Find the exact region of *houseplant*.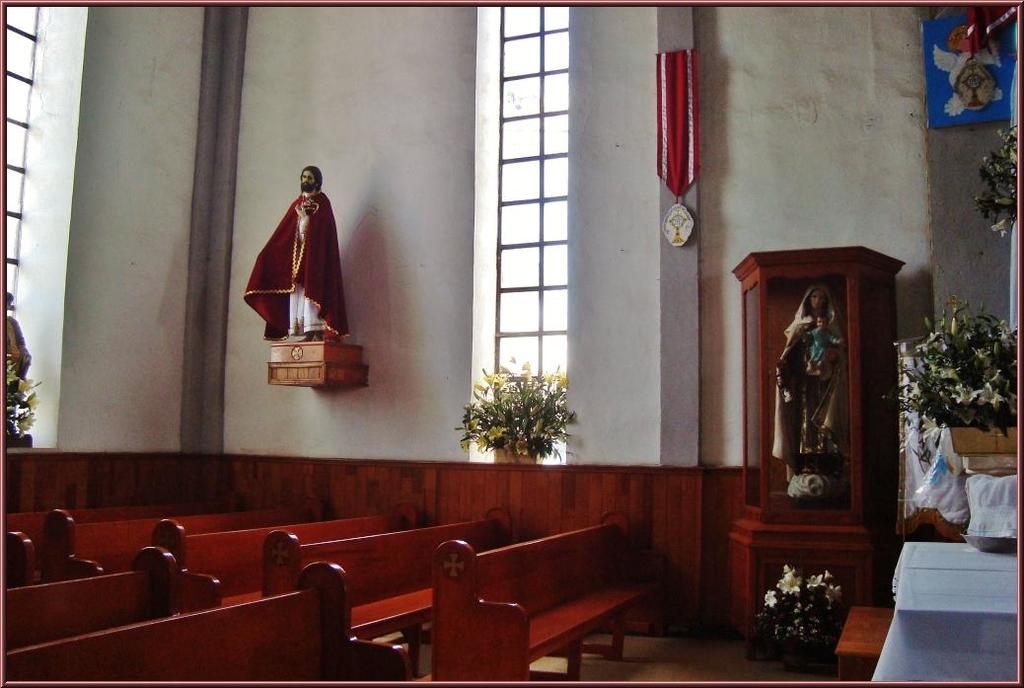
Exact region: 743,567,847,660.
